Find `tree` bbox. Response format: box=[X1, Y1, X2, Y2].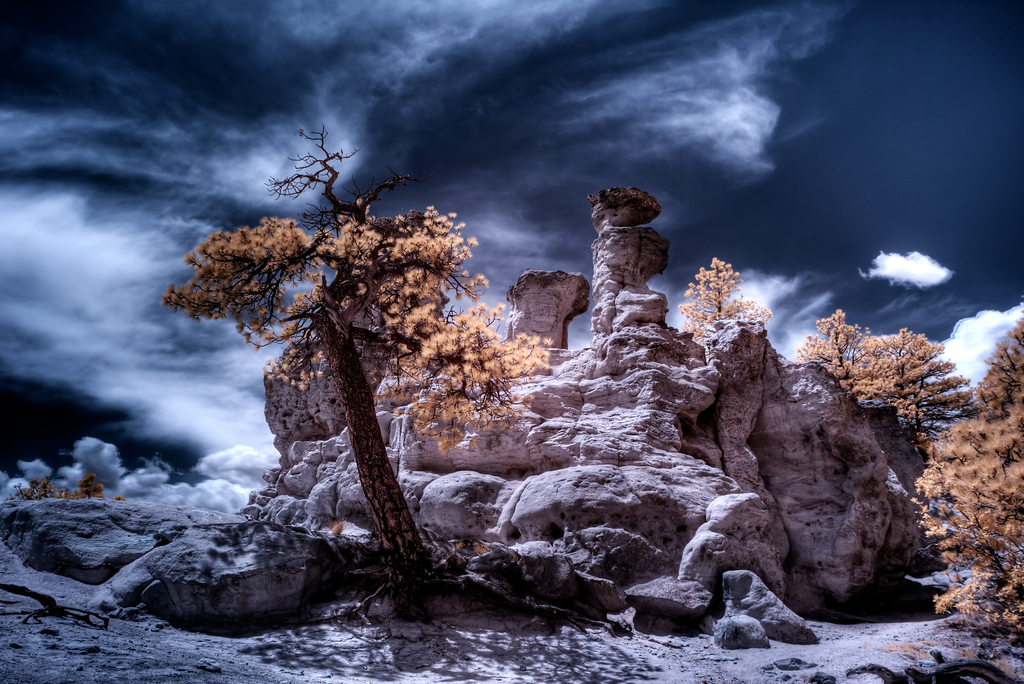
box=[899, 316, 1023, 642].
